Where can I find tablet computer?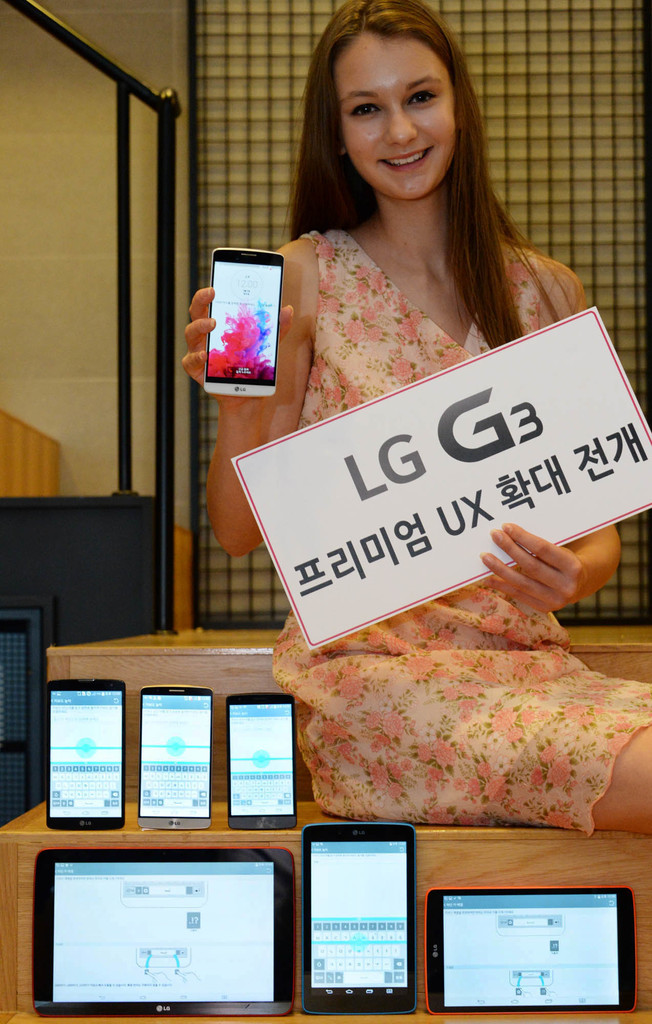
You can find it at {"left": 427, "top": 888, "right": 635, "bottom": 1014}.
